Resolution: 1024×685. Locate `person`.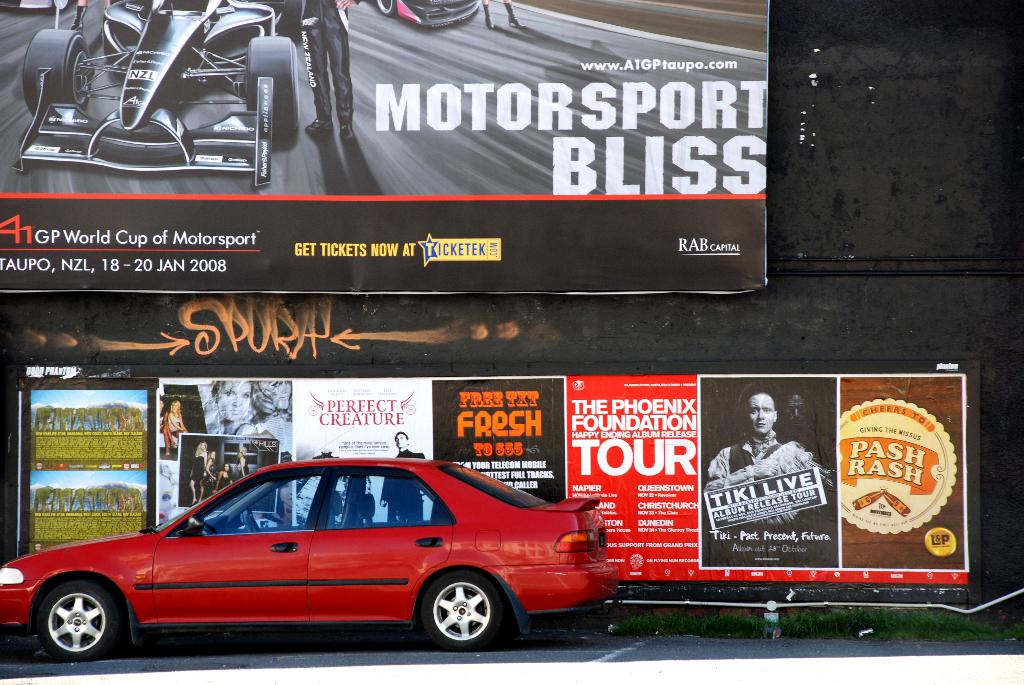
[479, 0, 525, 31].
